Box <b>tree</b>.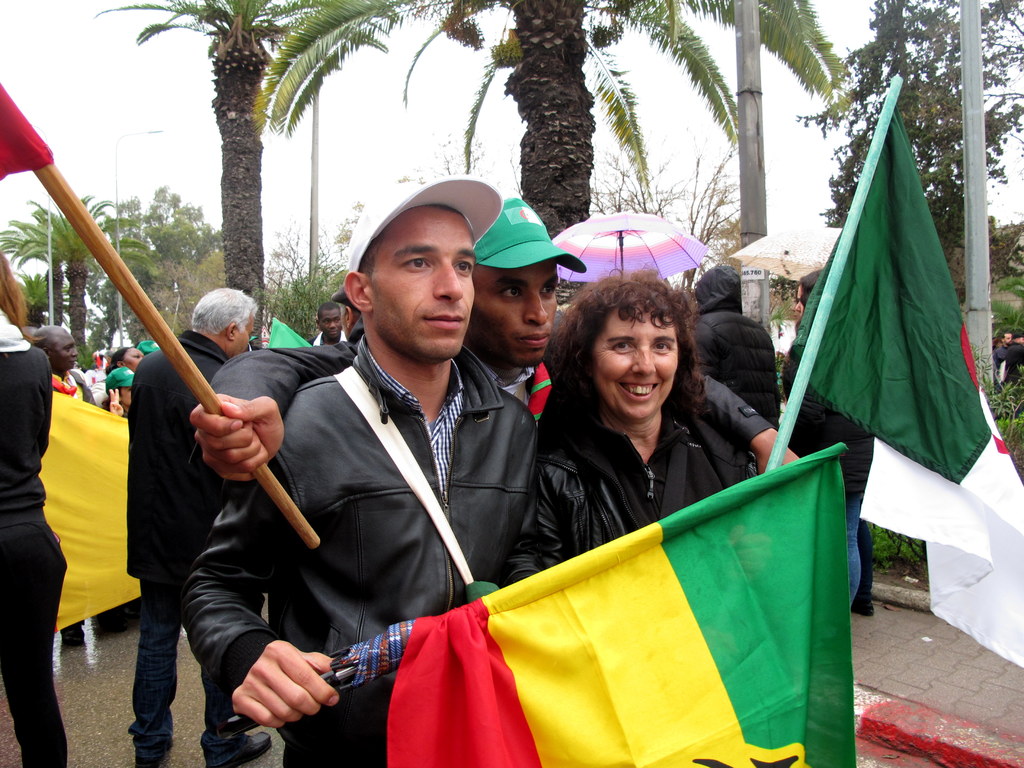
select_region(587, 145, 686, 220).
